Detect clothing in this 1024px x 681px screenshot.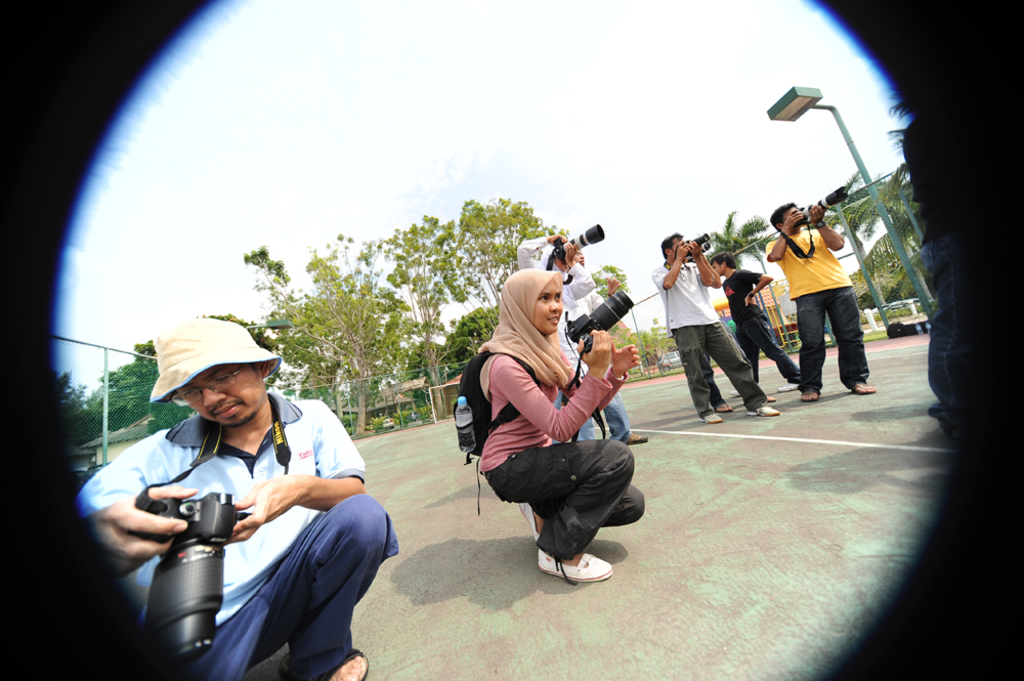
Detection: (518,238,594,441).
